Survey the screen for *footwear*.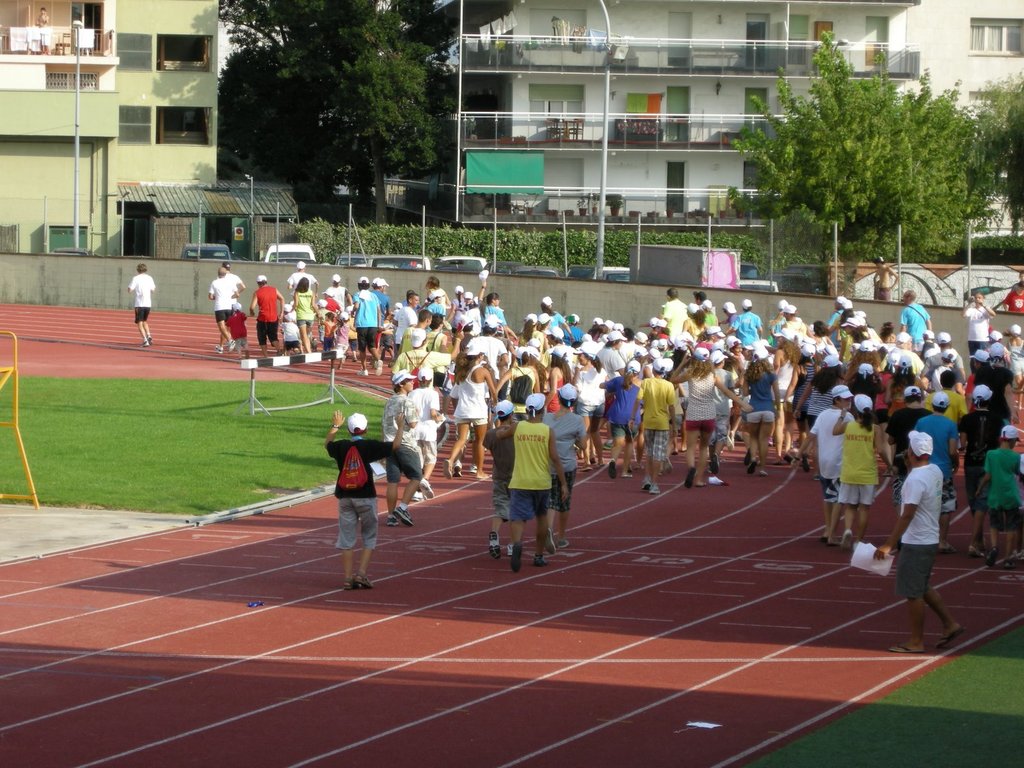
Survey found: left=477, top=476, right=492, bottom=481.
